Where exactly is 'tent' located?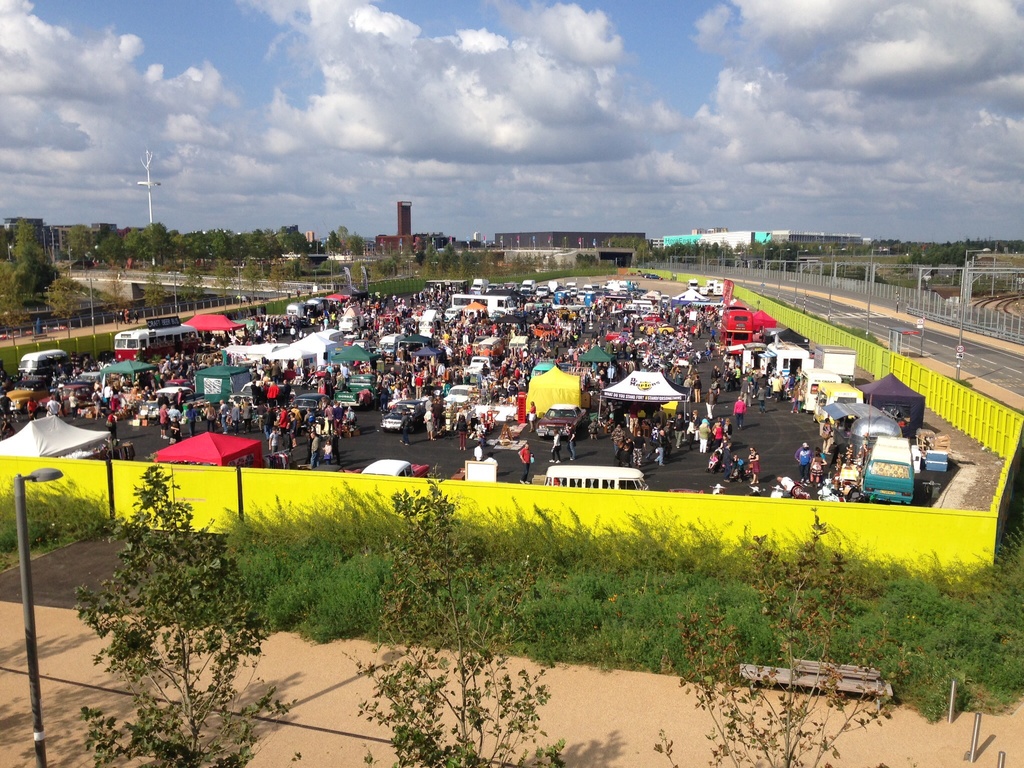
Its bounding box is region(522, 360, 581, 415).
